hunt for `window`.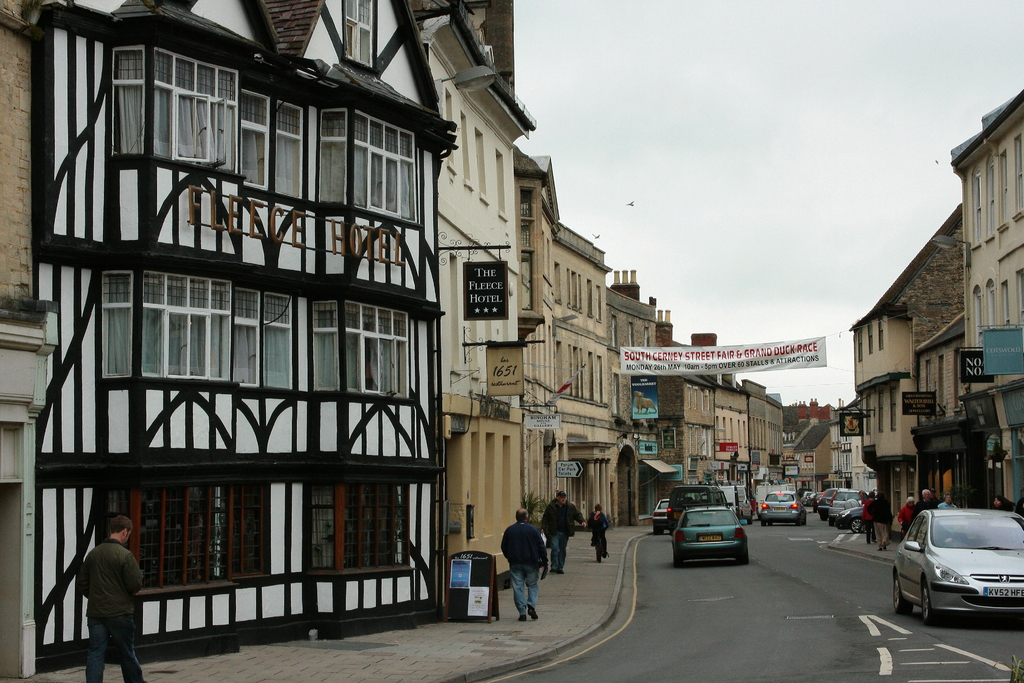
Hunted down at box(998, 279, 1013, 323).
